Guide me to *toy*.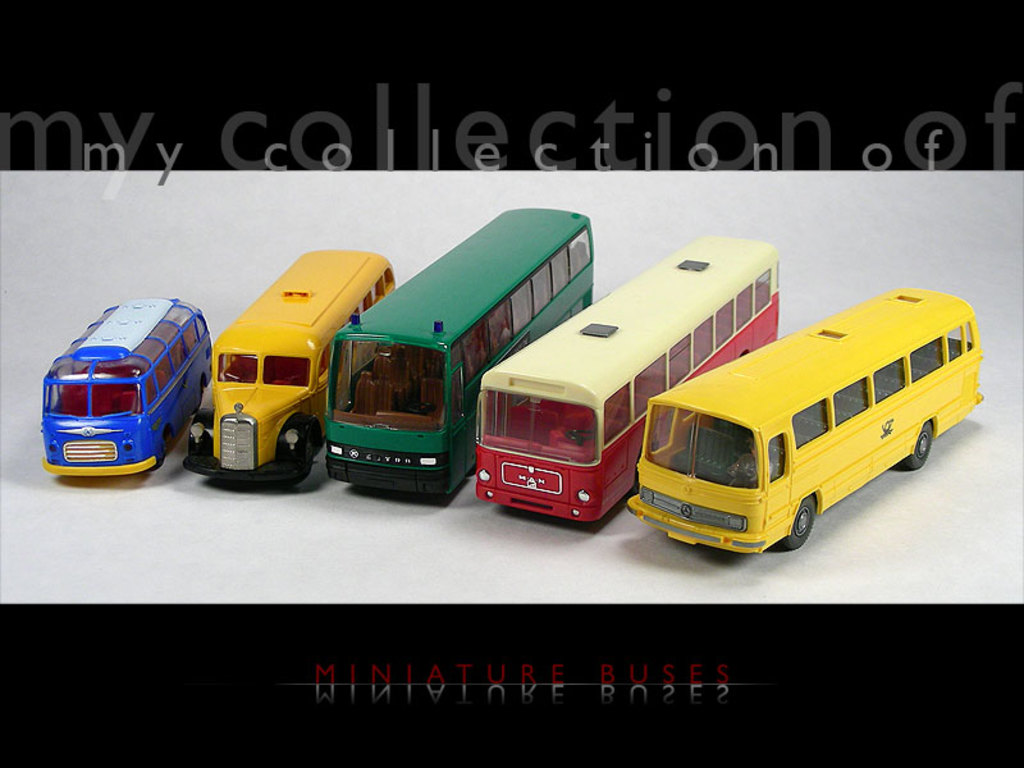
Guidance: pyautogui.locateOnScreen(625, 283, 987, 558).
